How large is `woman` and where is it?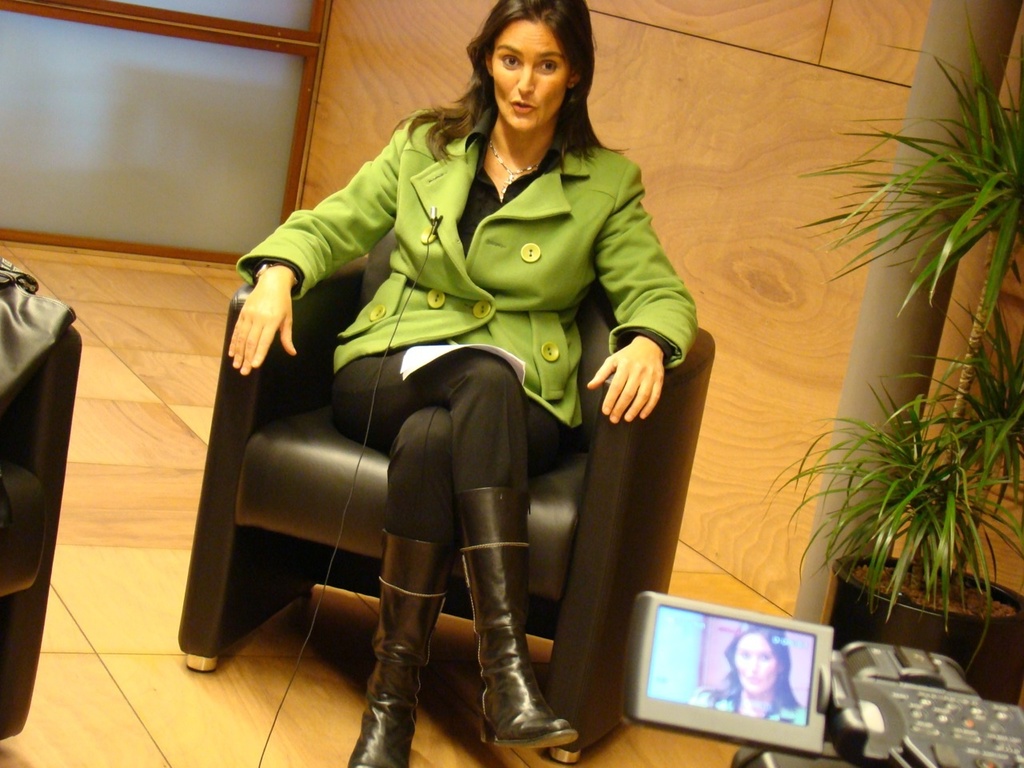
Bounding box: box=[690, 627, 805, 722].
